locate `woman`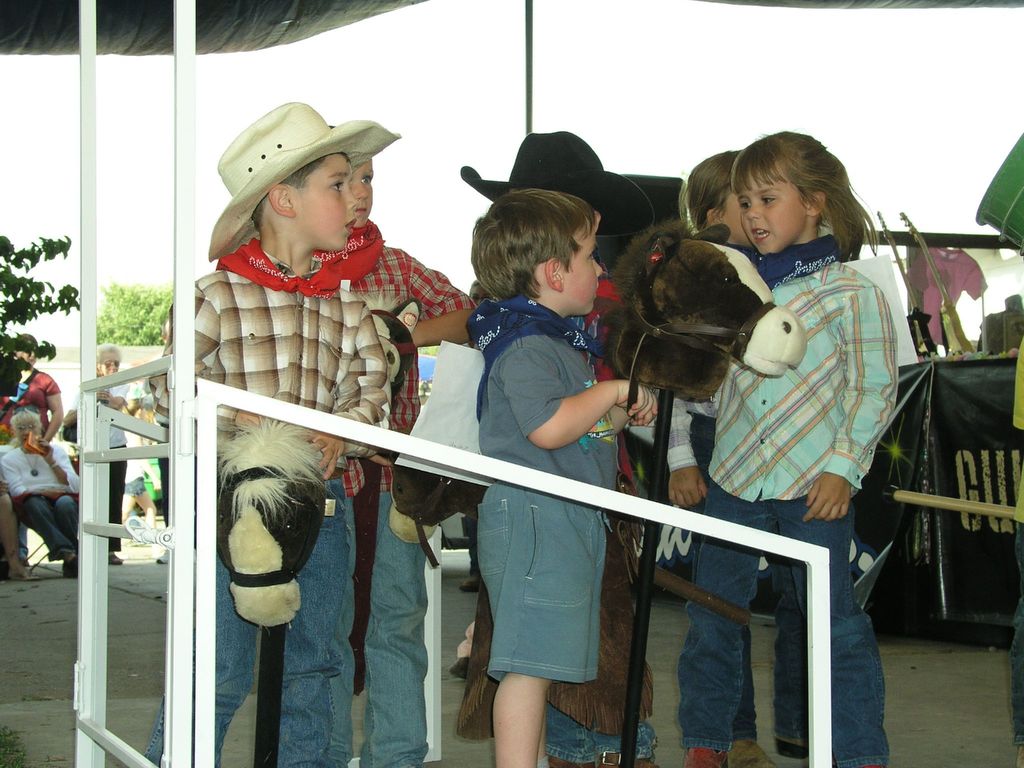
[0,333,63,567]
